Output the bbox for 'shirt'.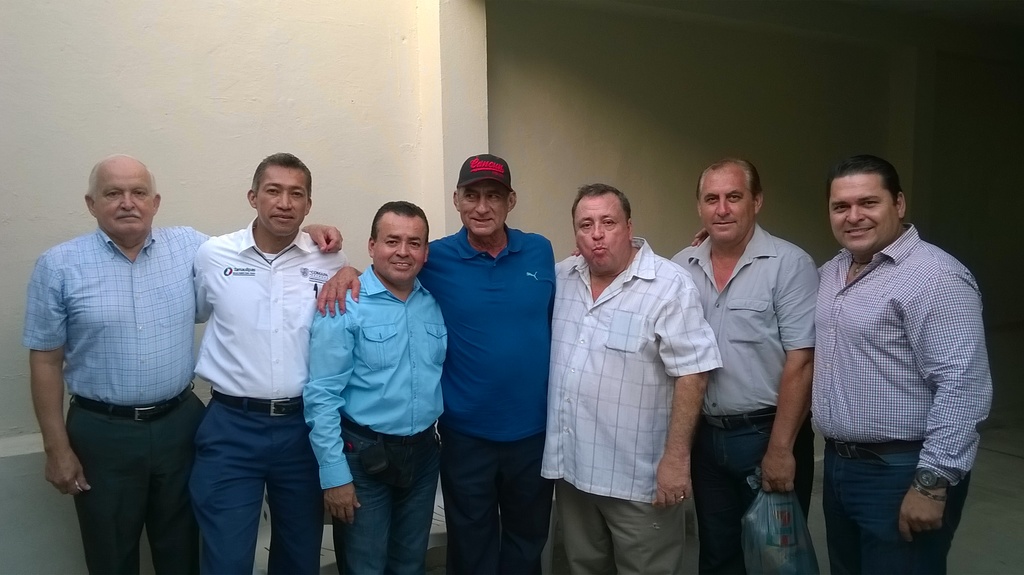
select_region(538, 234, 723, 503).
